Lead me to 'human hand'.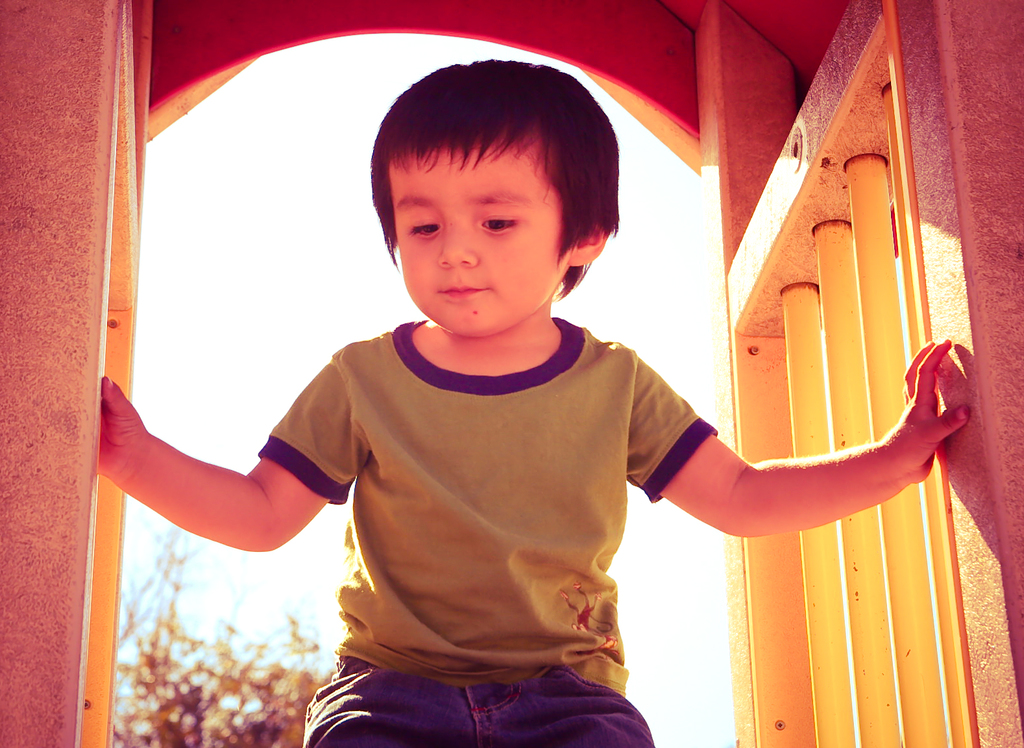
Lead to [883,336,987,494].
